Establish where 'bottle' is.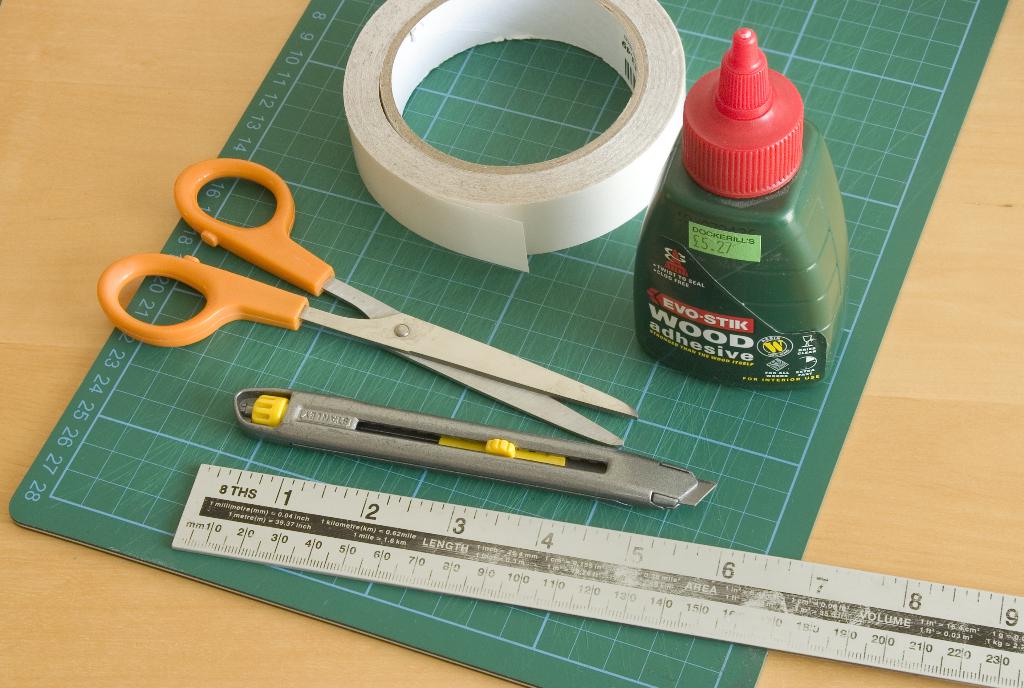
Established at box(628, 36, 822, 385).
